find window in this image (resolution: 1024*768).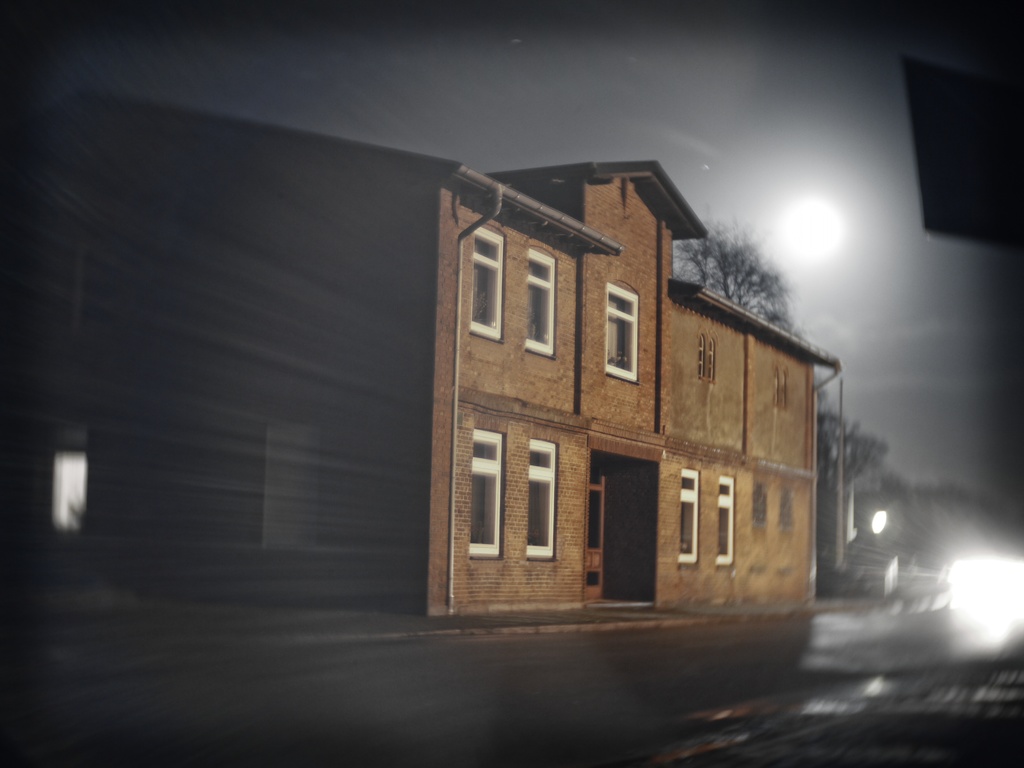
bbox=(523, 245, 559, 359).
